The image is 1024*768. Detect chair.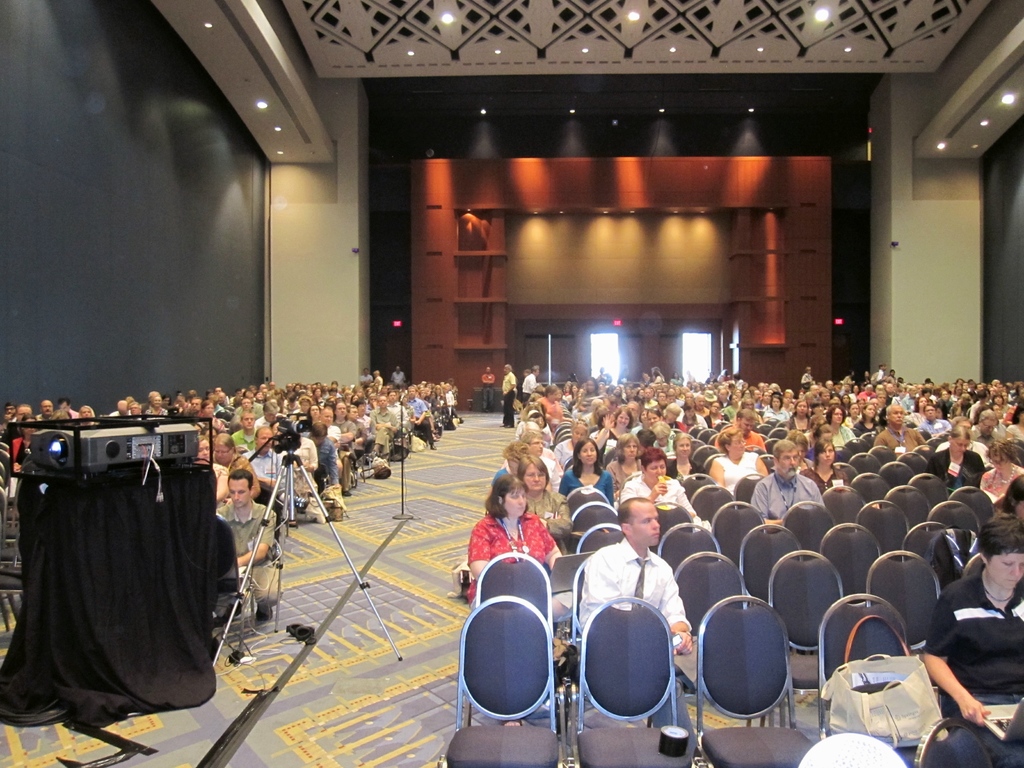
Detection: x1=712 y1=500 x2=765 y2=570.
